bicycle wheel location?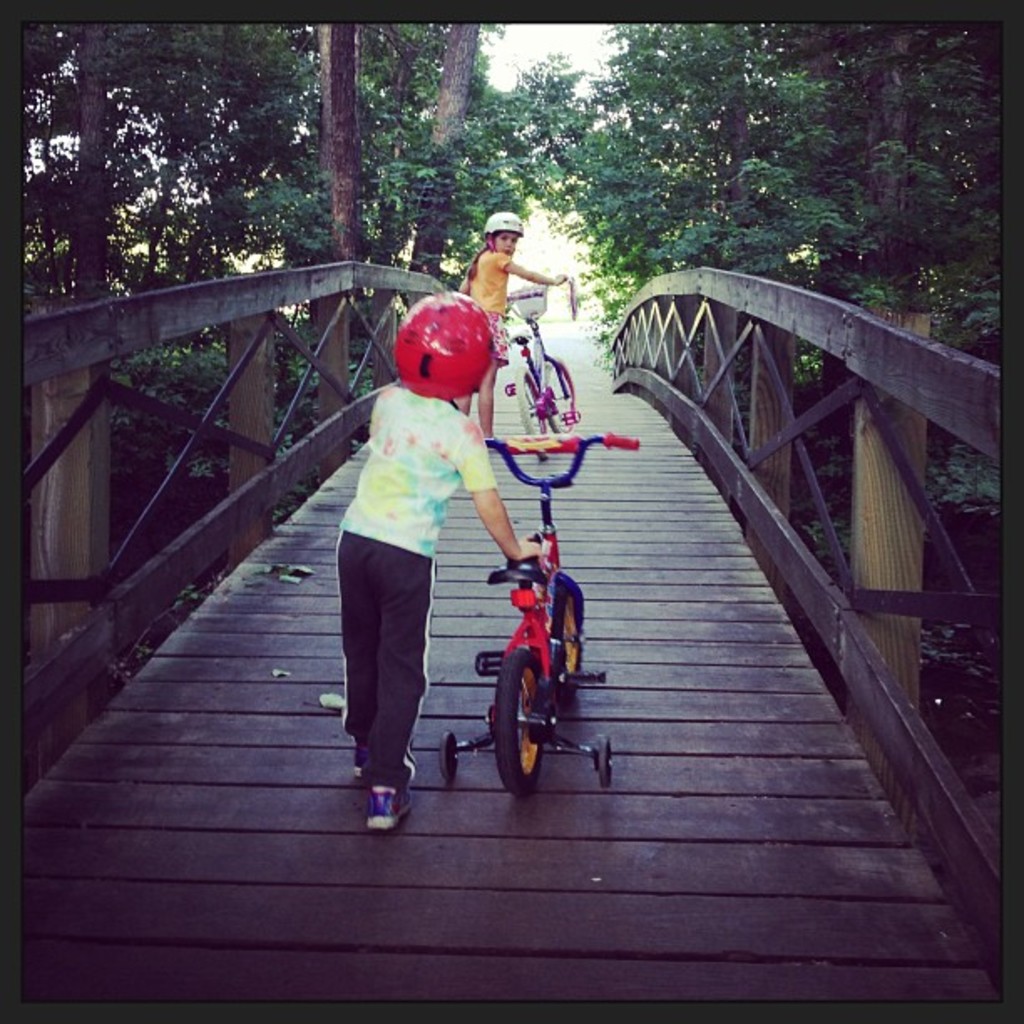
{"left": 544, "top": 576, "right": 581, "bottom": 696}
